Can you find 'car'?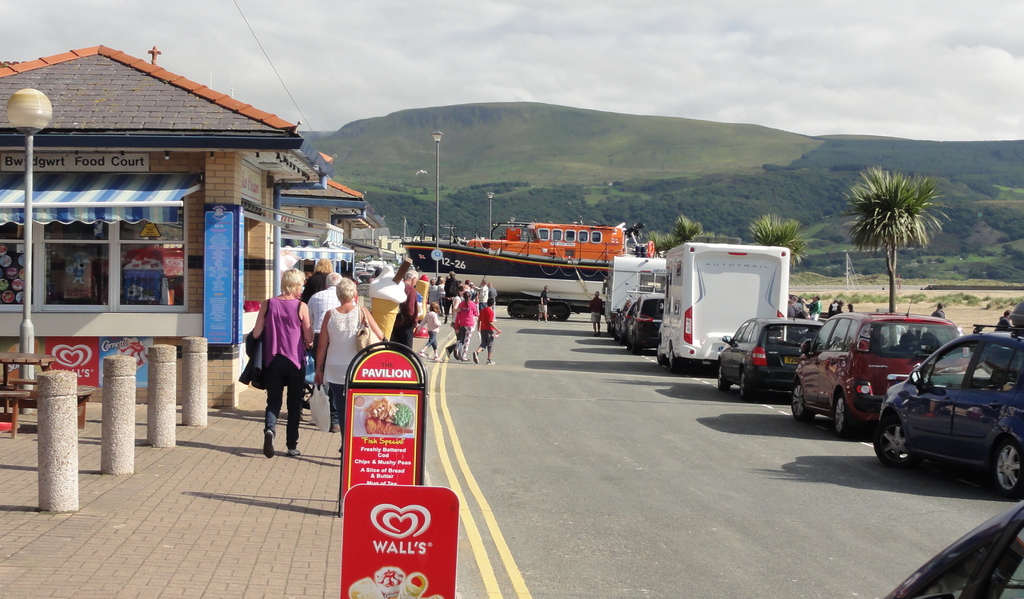
Yes, bounding box: [616, 291, 642, 345].
